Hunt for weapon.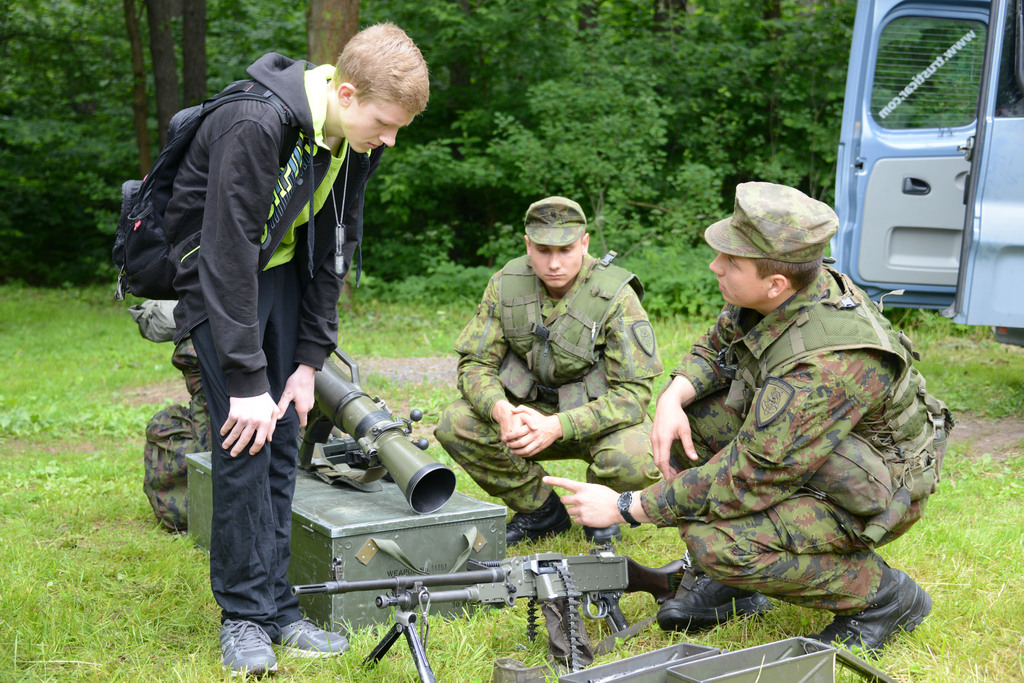
Hunted down at Rect(310, 339, 463, 527).
